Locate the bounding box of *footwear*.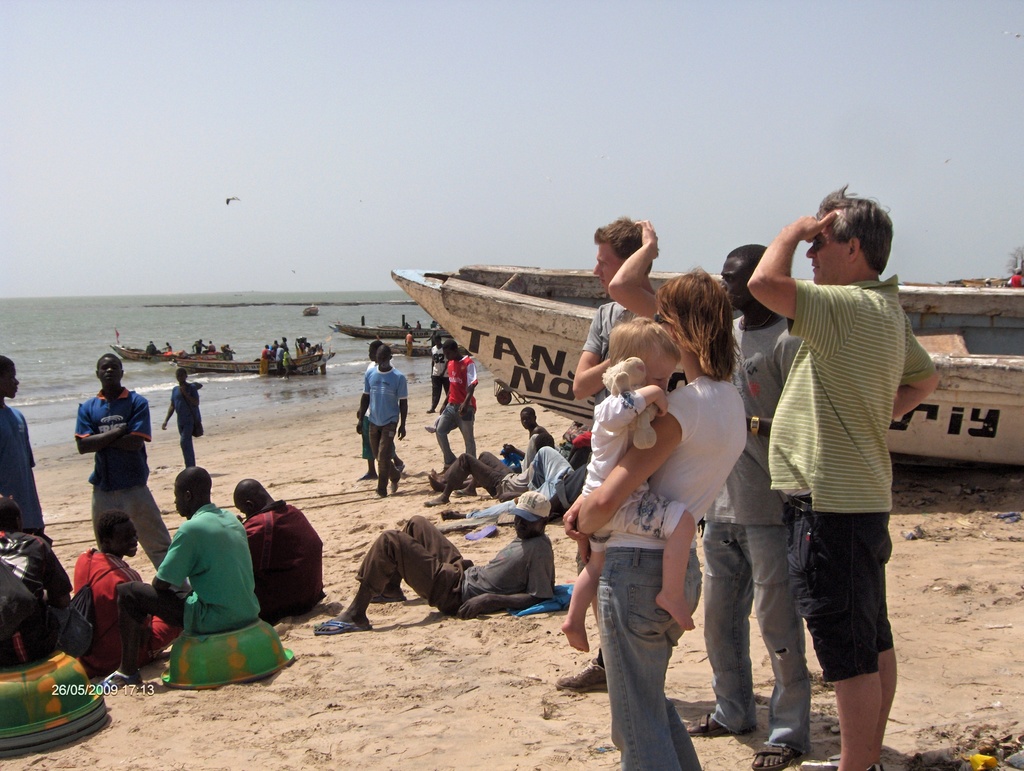
Bounding box: 353/473/379/481.
